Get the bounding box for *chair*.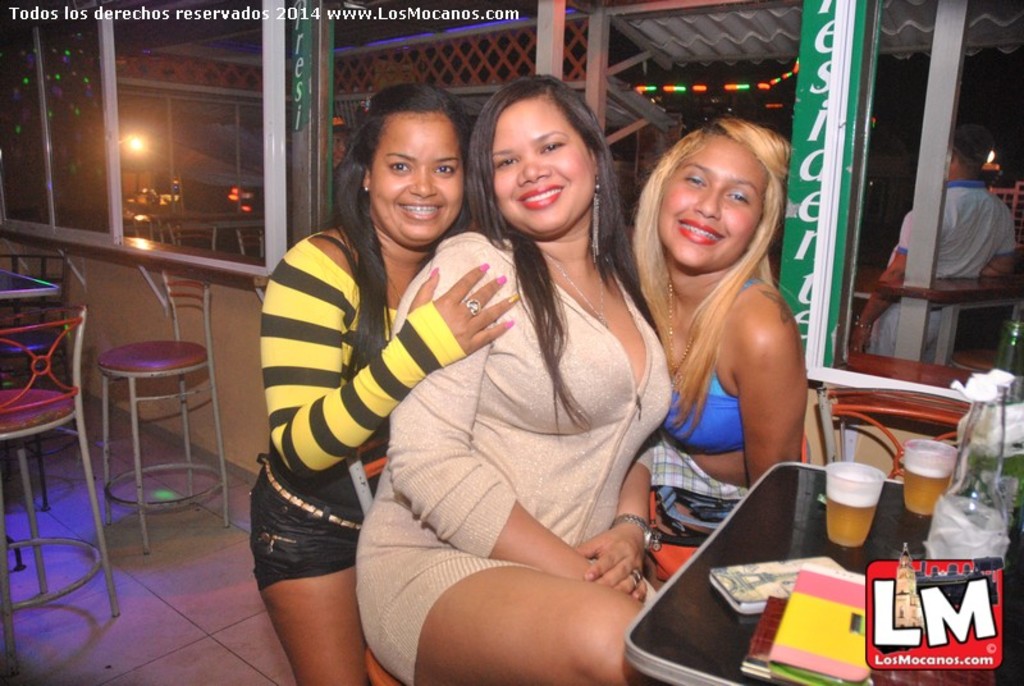
box=[0, 311, 120, 680].
